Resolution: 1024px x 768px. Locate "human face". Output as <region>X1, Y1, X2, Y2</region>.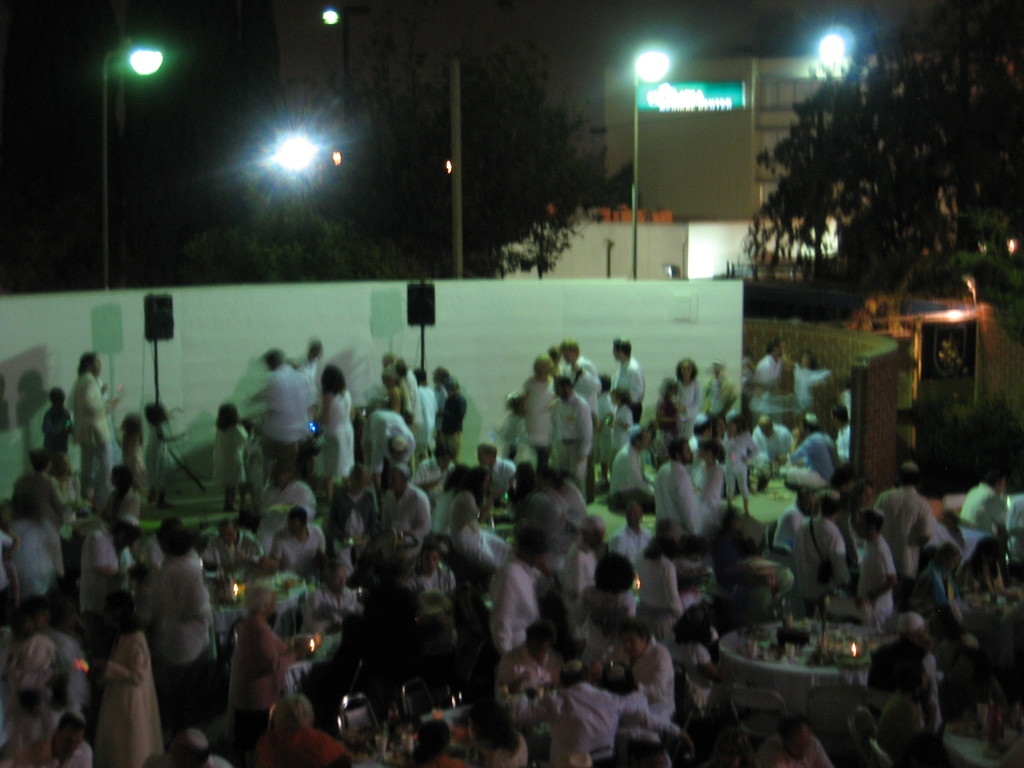
<region>419, 552, 440, 578</region>.
